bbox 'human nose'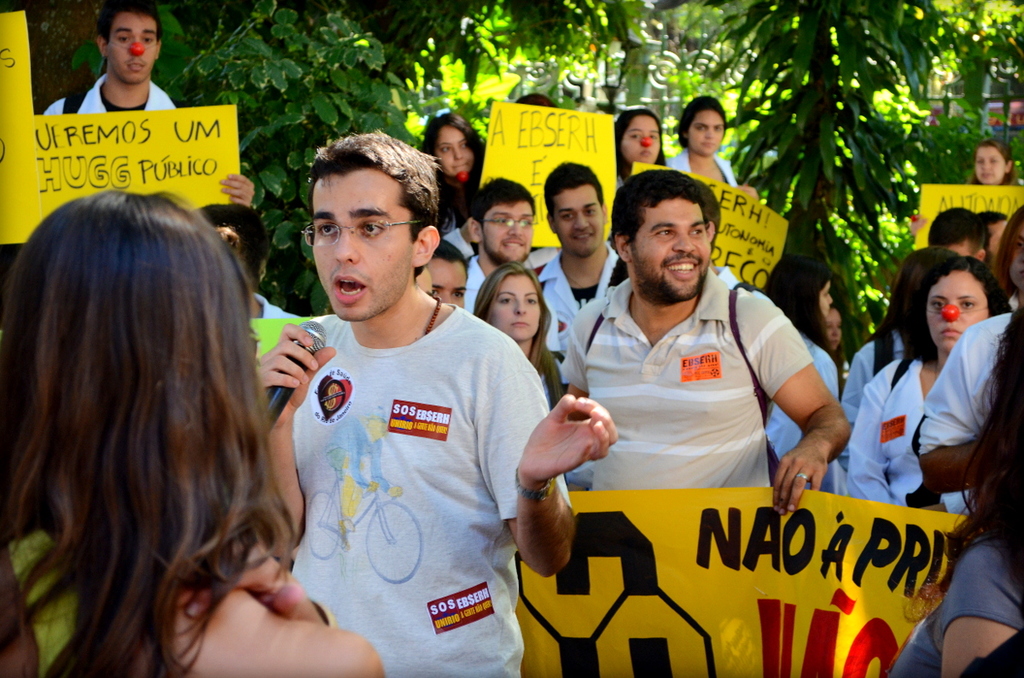
{"x1": 452, "y1": 146, "x2": 464, "y2": 160}
